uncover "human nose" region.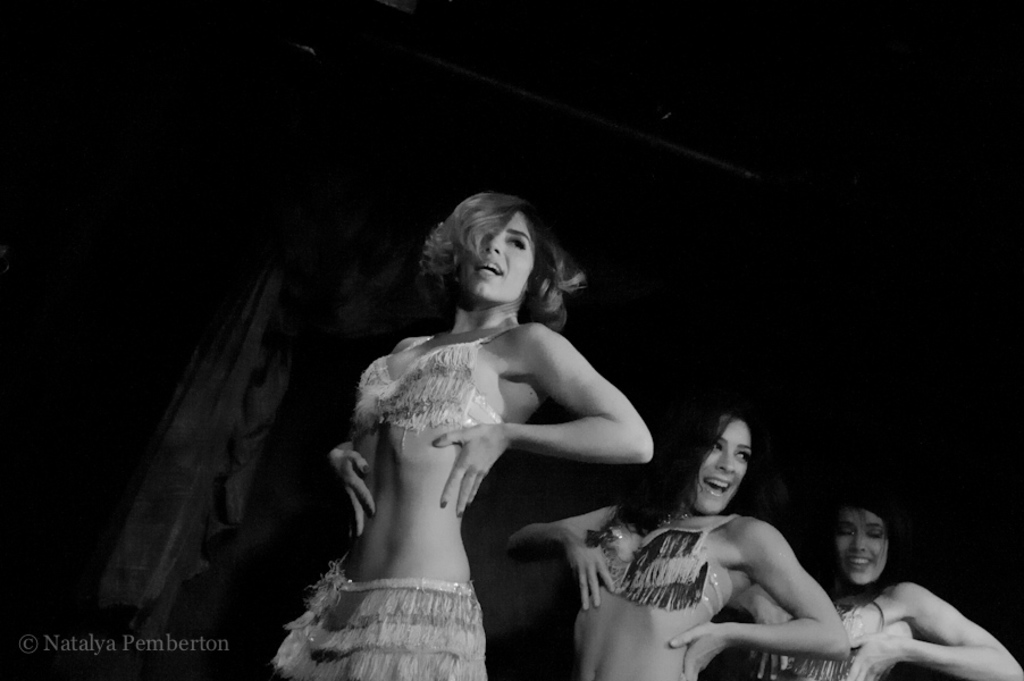
Uncovered: 714:451:732:477.
